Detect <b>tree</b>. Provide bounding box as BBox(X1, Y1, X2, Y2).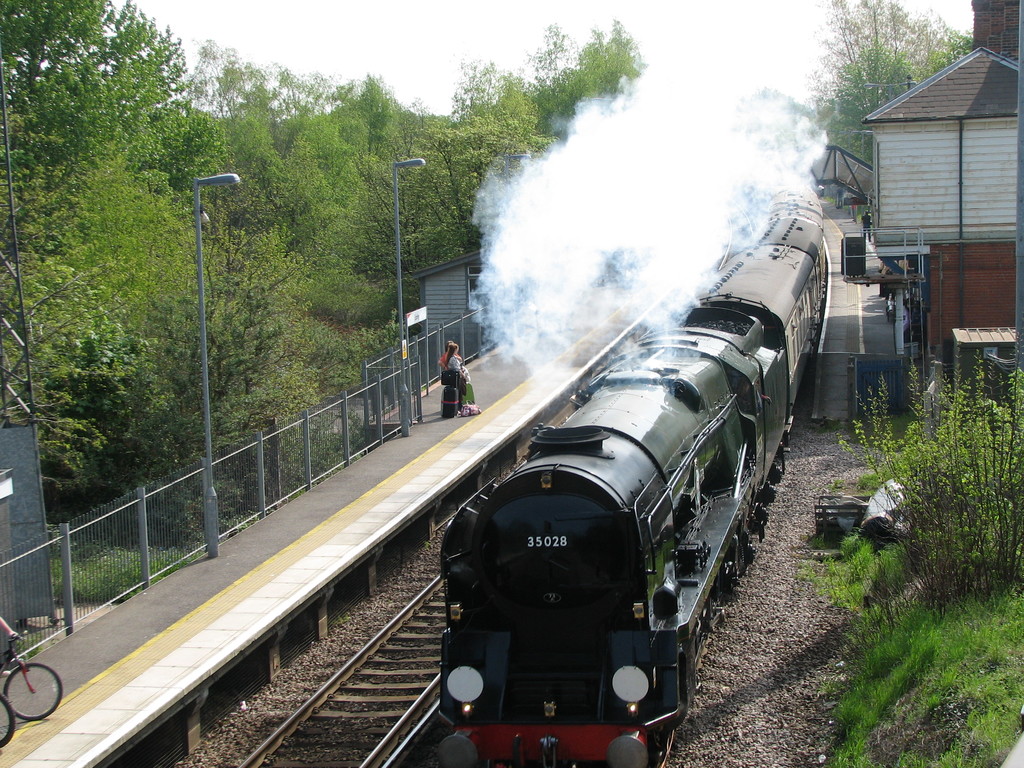
BBox(323, 62, 594, 266).
